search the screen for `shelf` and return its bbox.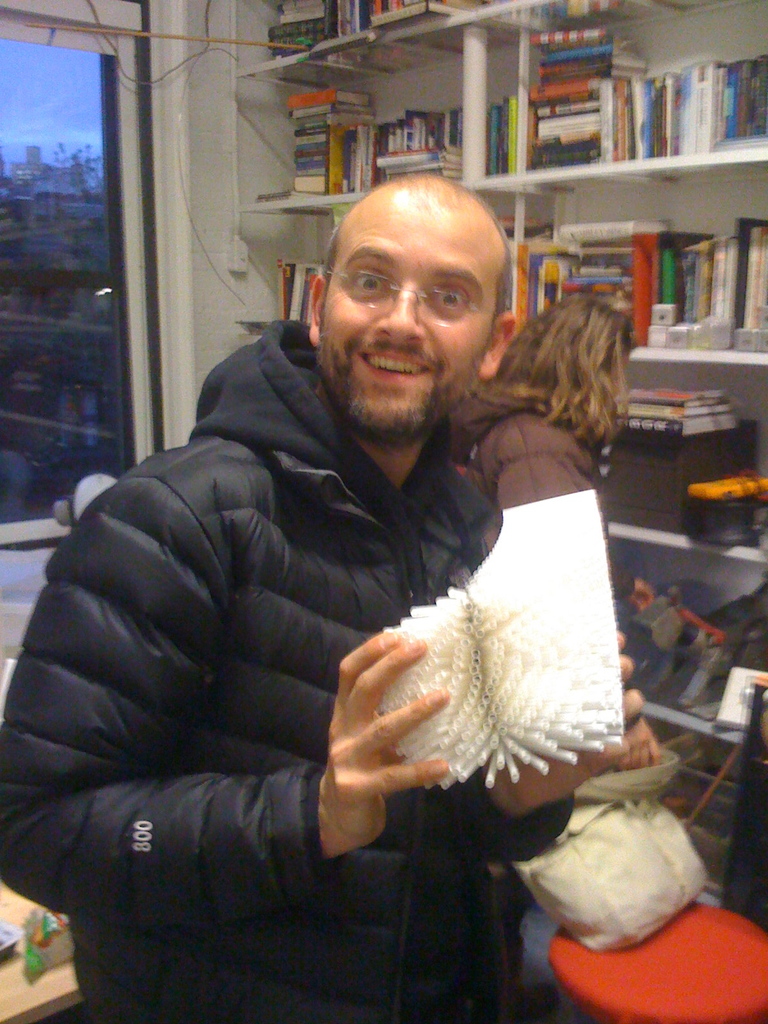
Found: [250,49,505,208].
